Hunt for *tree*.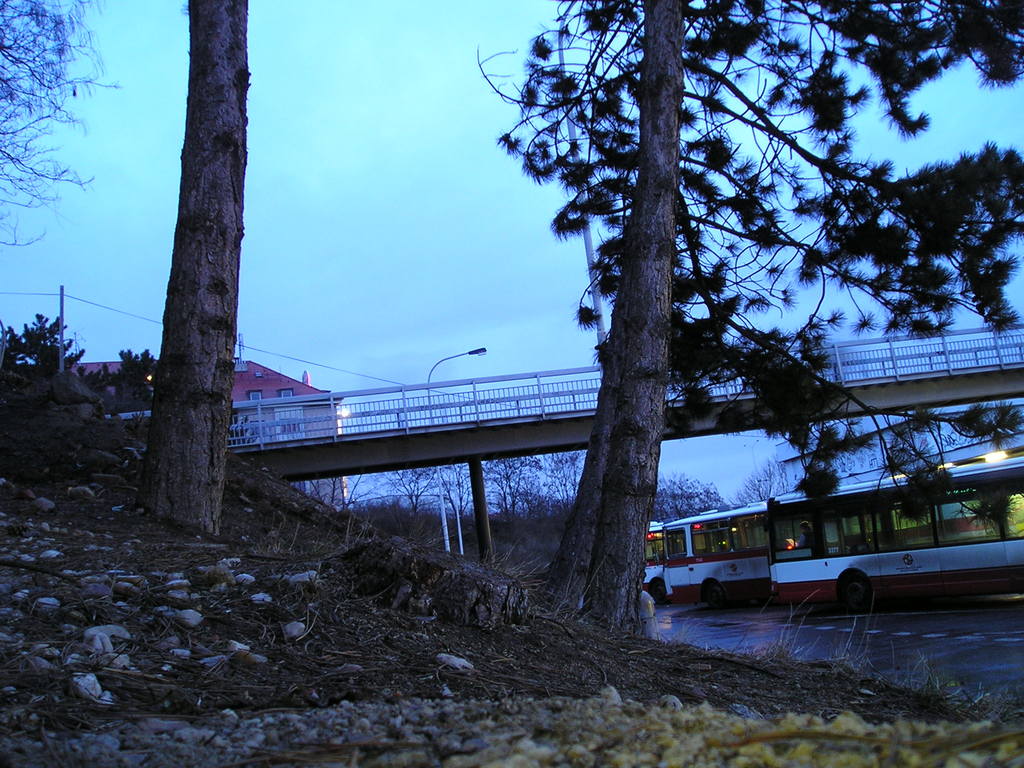
Hunted down at box(1, 305, 91, 386).
